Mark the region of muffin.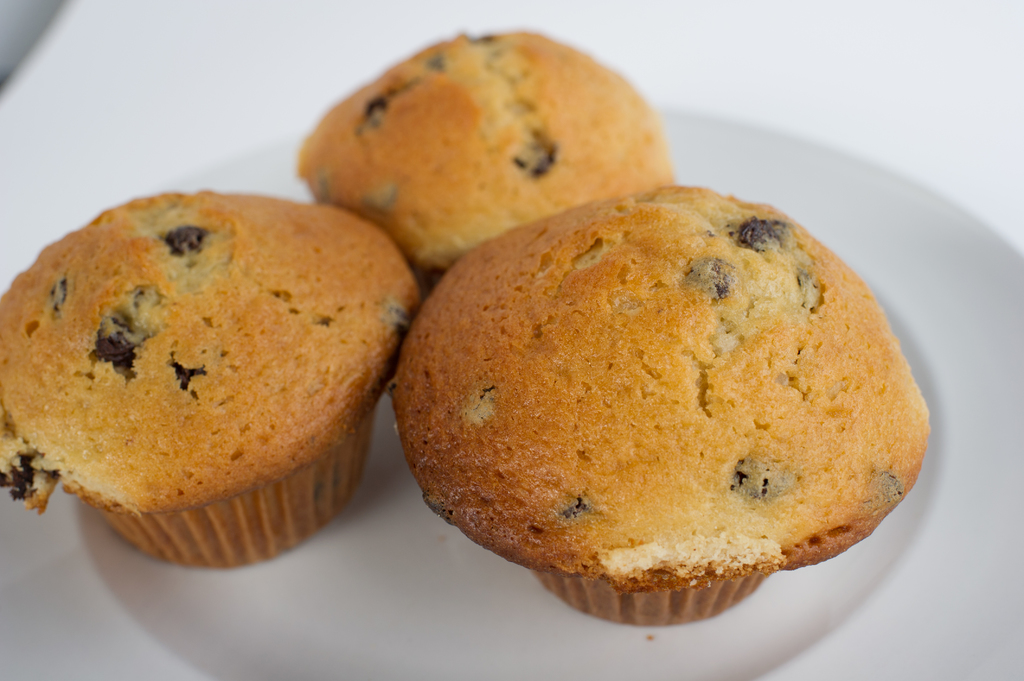
Region: 388, 177, 932, 630.
